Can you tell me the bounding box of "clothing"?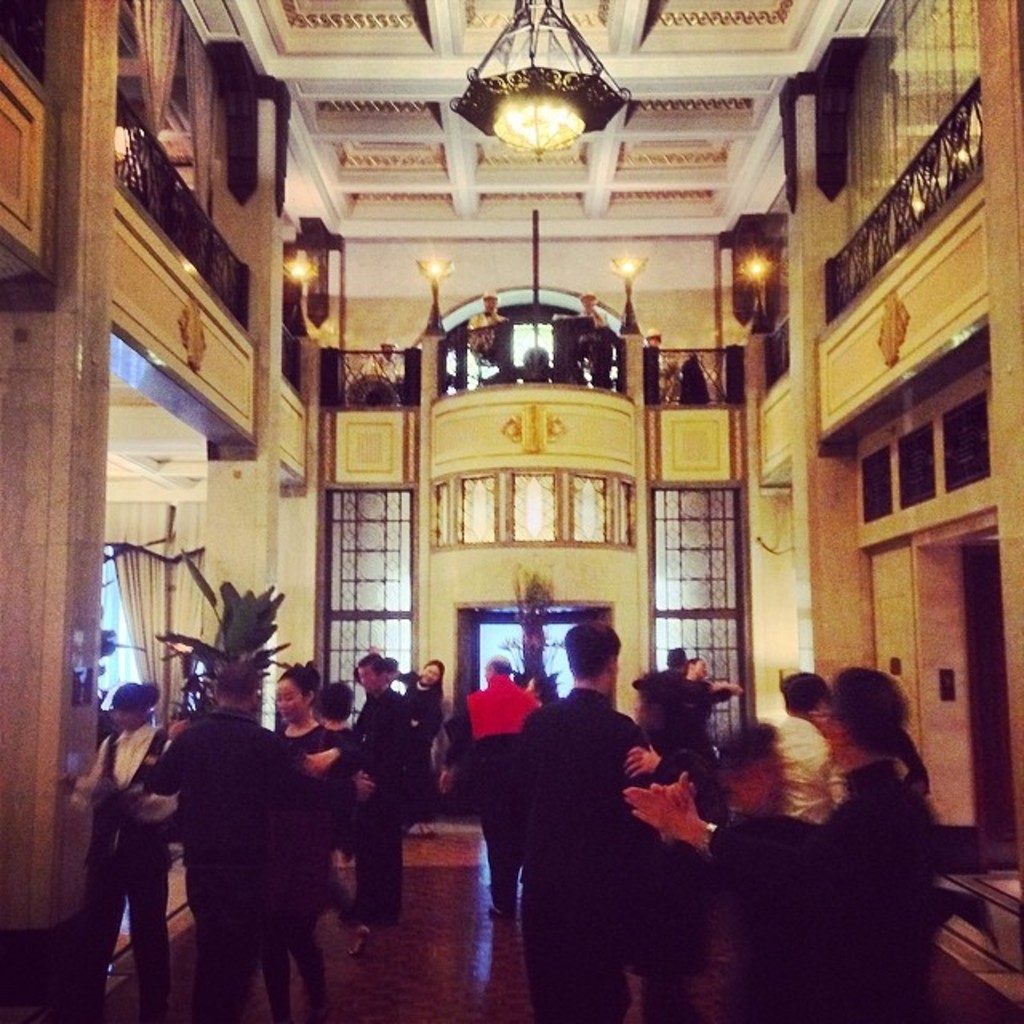
rect(400, 670, 450, 830).
